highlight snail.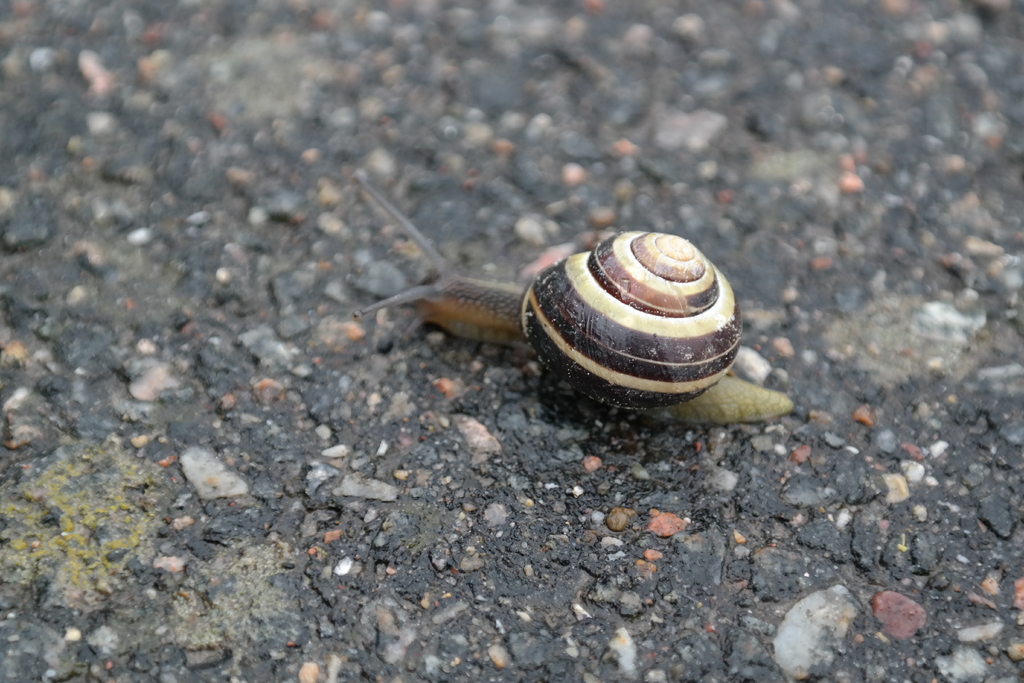
Highlighted region: locate(350, 181, 788, 441).
